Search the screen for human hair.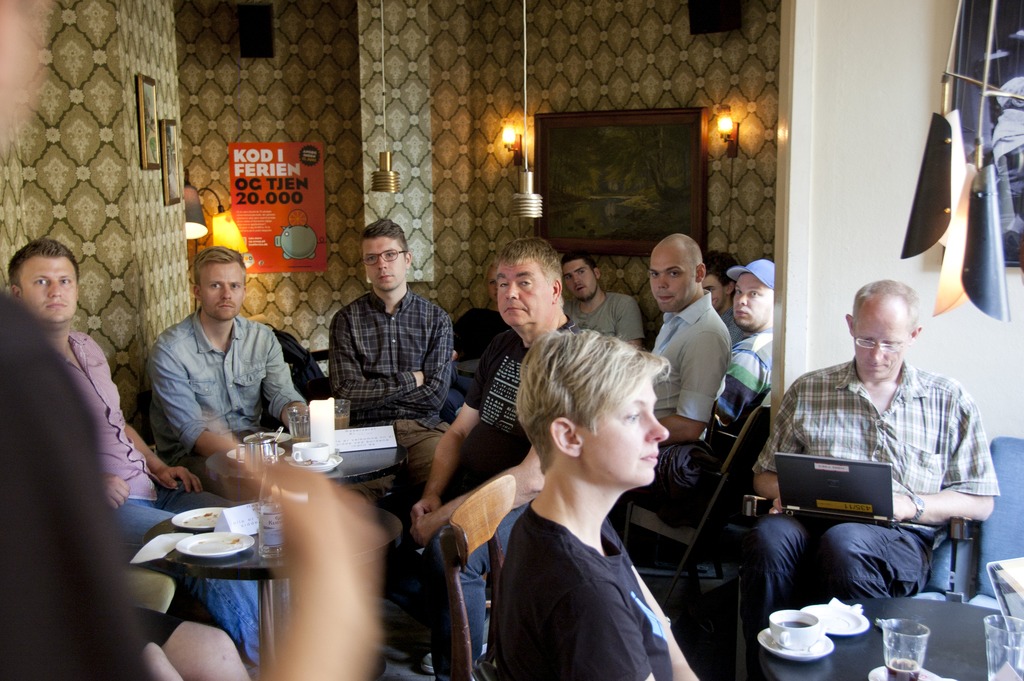
Found at select_region(855, 279, 916, 338).
